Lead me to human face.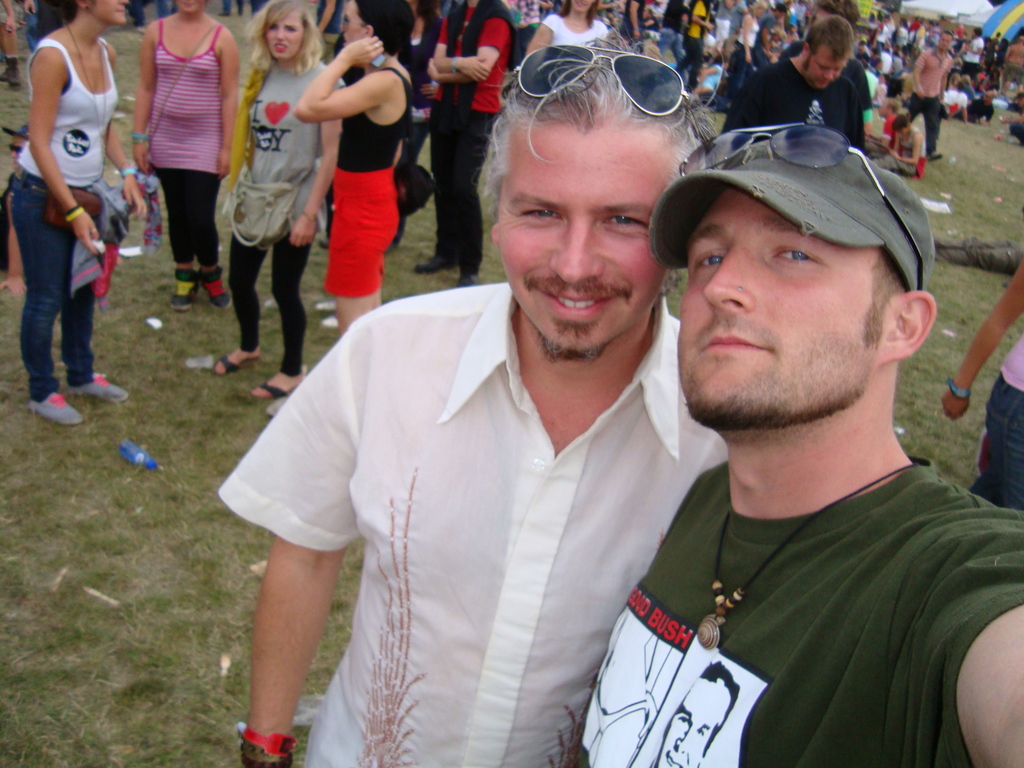
Lead to bbox=[175, 0, 205, 13].
